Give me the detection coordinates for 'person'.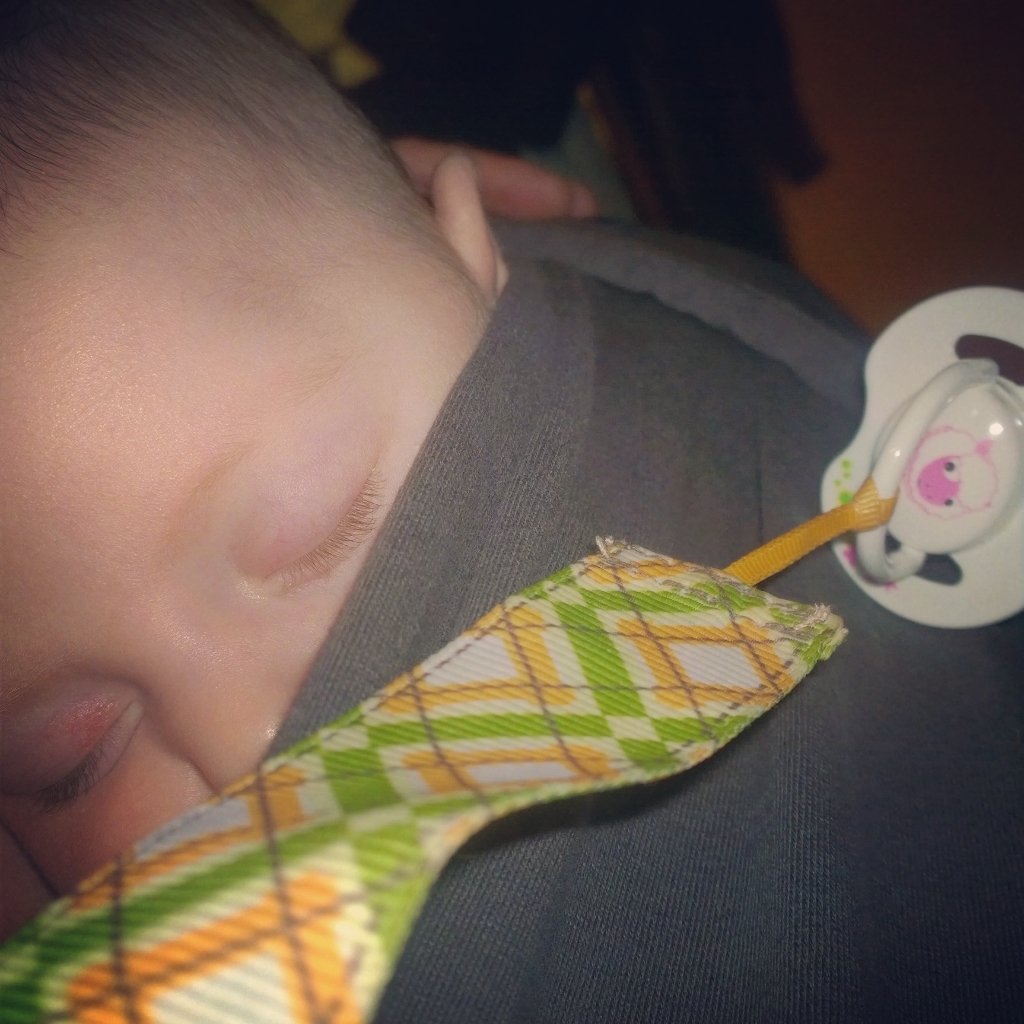
(0, 0, 606, 948).
